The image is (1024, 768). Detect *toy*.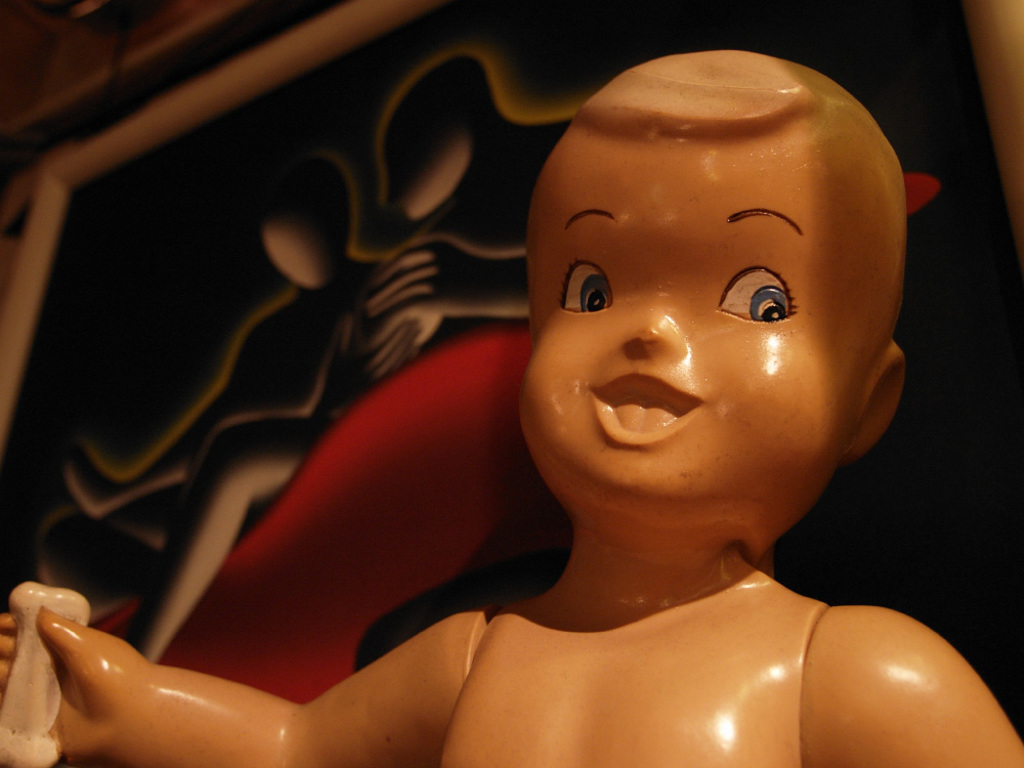
Detection: detection(139, 77, 983, 767).
